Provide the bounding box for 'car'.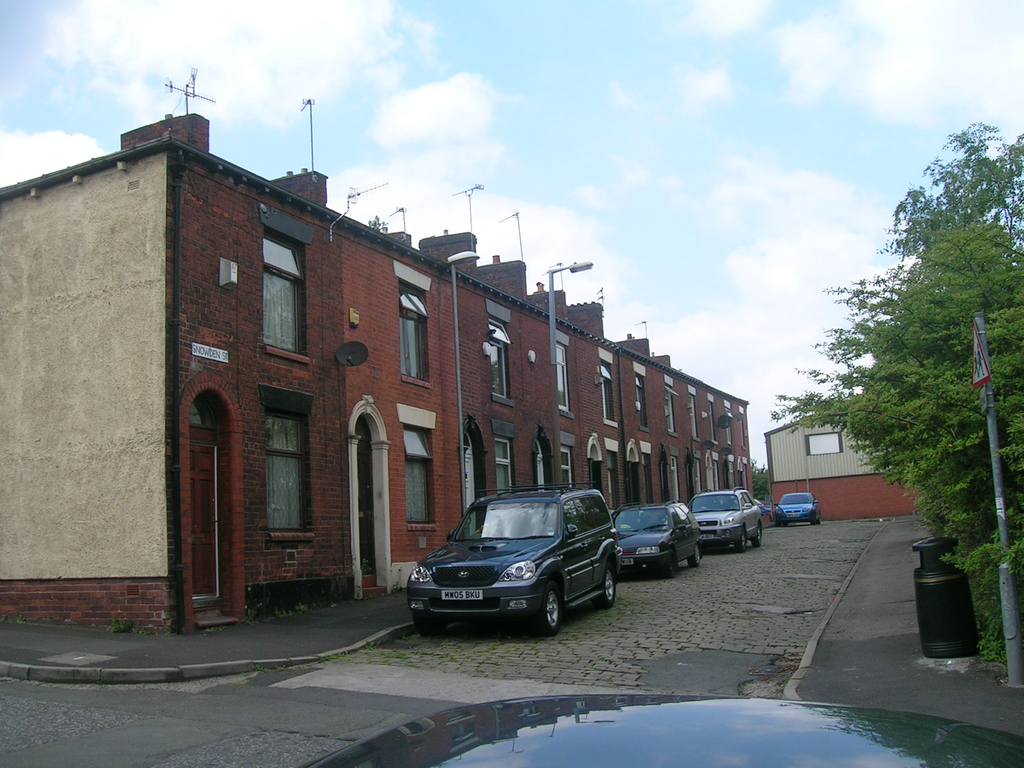
pyautogui.locateOnScreen(294, 693, 1023, 767).
